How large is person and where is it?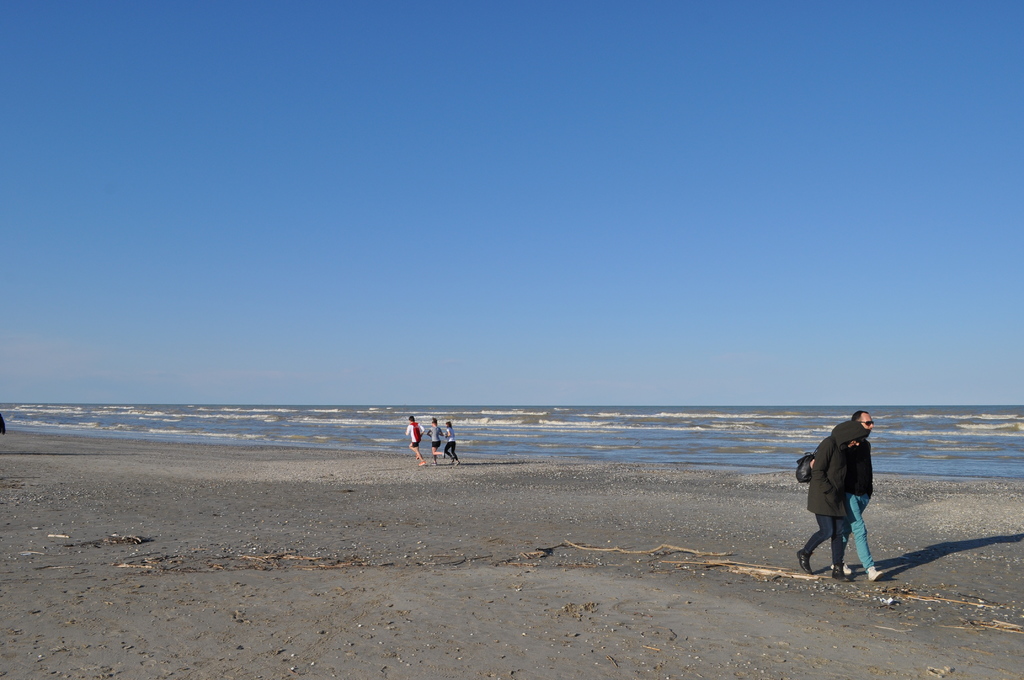
Bounding box: bbox=(442, 421, 460, 464).
